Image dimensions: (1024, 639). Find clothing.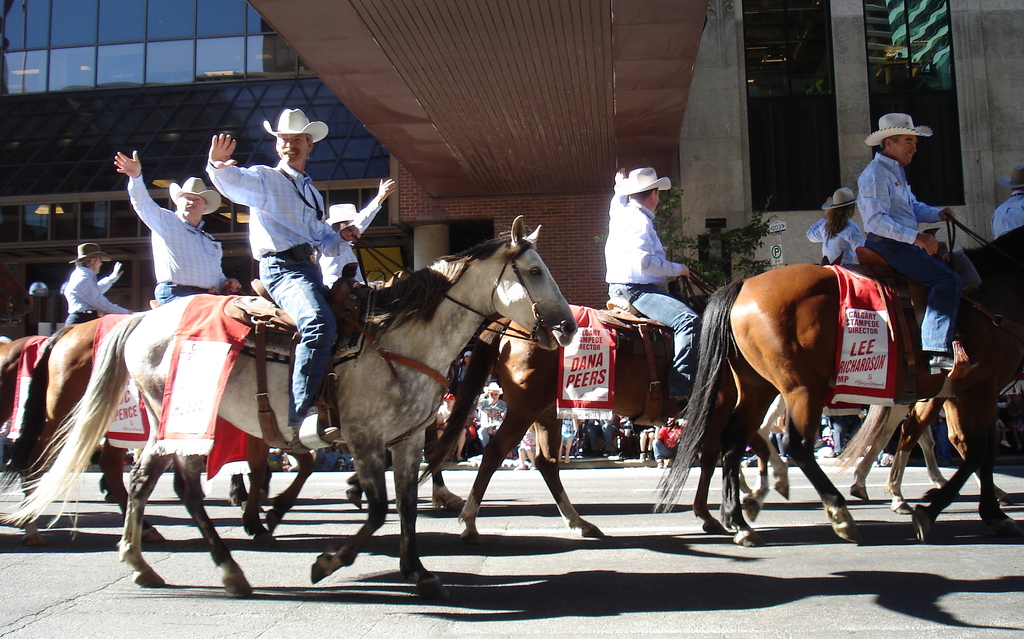
315:197:378:282.
